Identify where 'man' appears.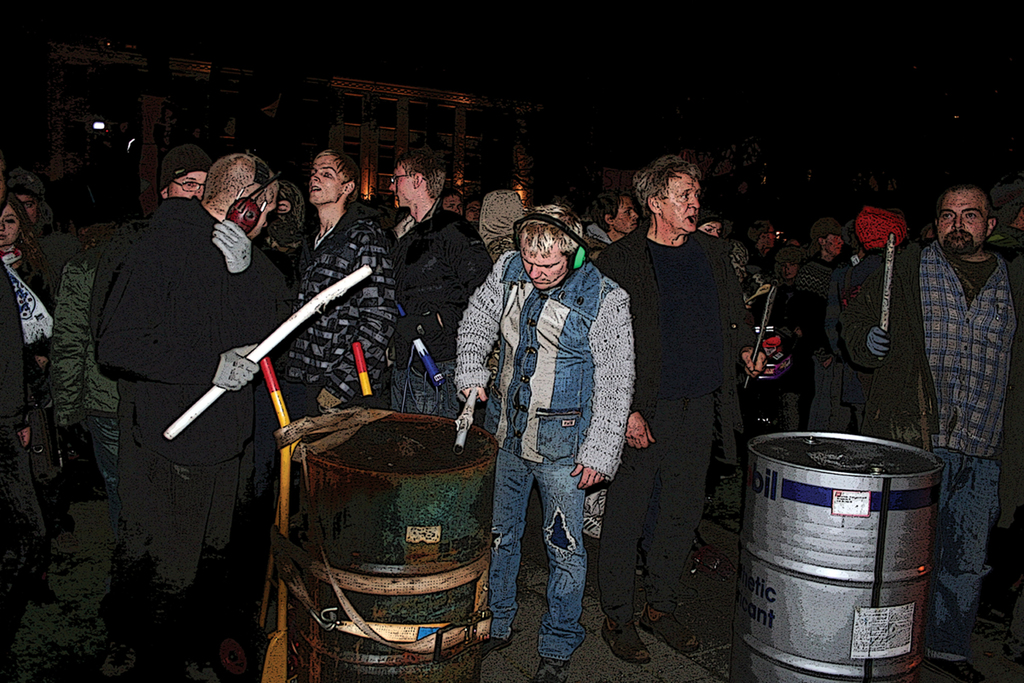
Appears at left=580, top=182, right=643, bottom=265.
